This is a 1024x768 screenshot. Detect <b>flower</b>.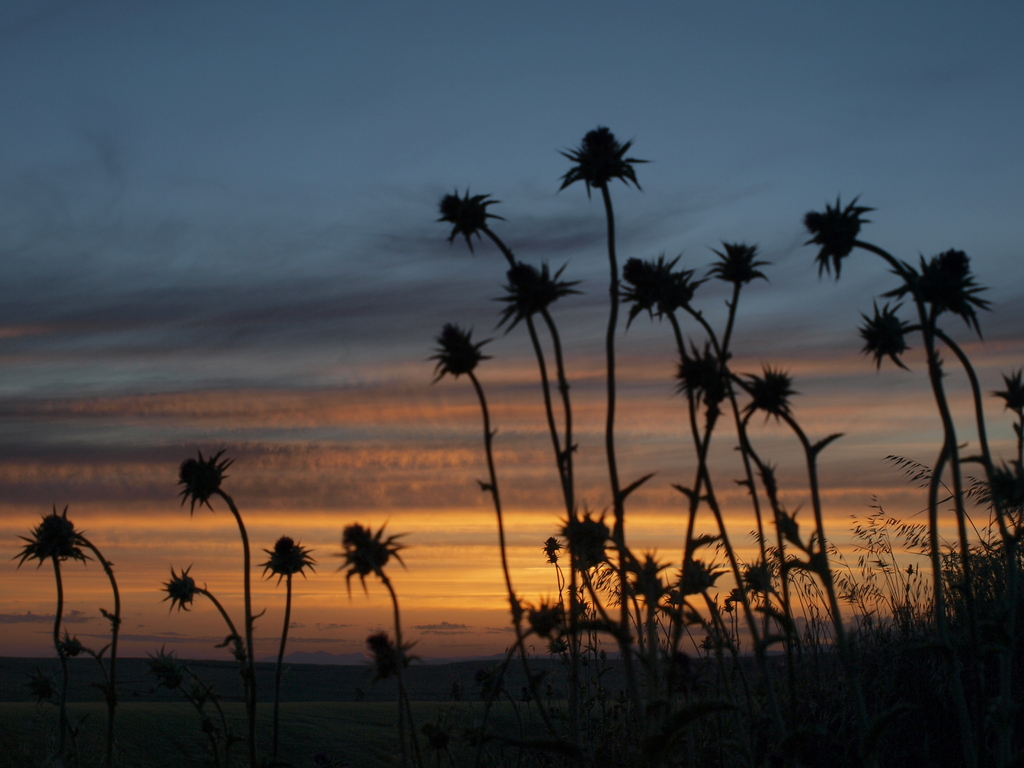
bbox=[255, 533, 317, 587].
